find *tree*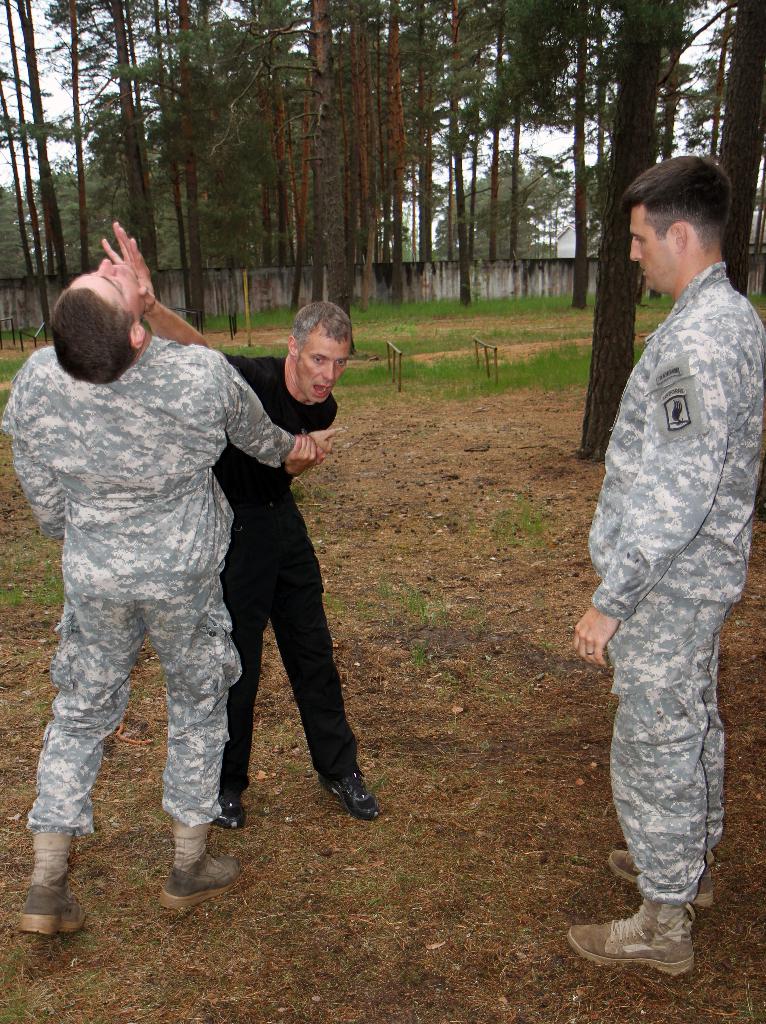
584/160/612/260
